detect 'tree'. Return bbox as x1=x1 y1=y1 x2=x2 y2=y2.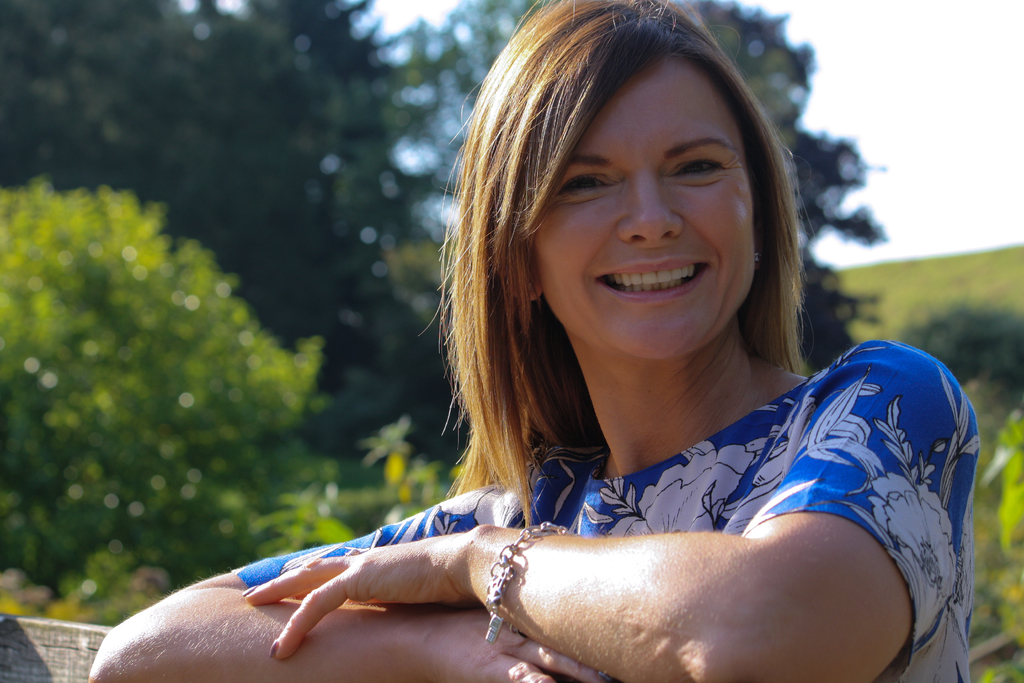
x1=11 y1=139 x2=308 y2=591.
